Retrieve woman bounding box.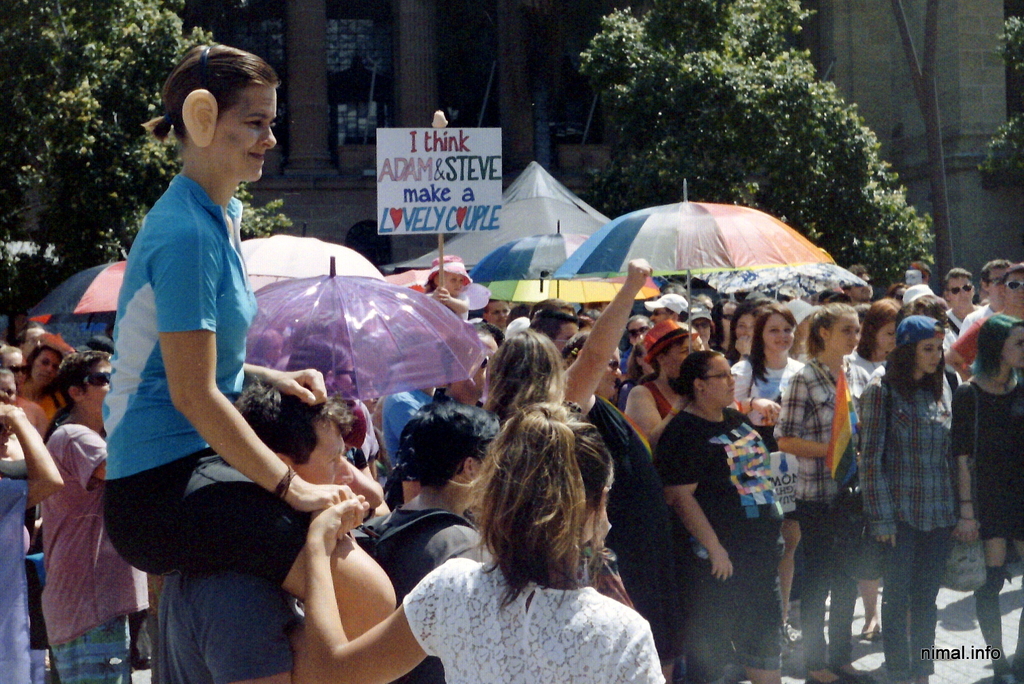
Bounding box: 652:343:786:683.
